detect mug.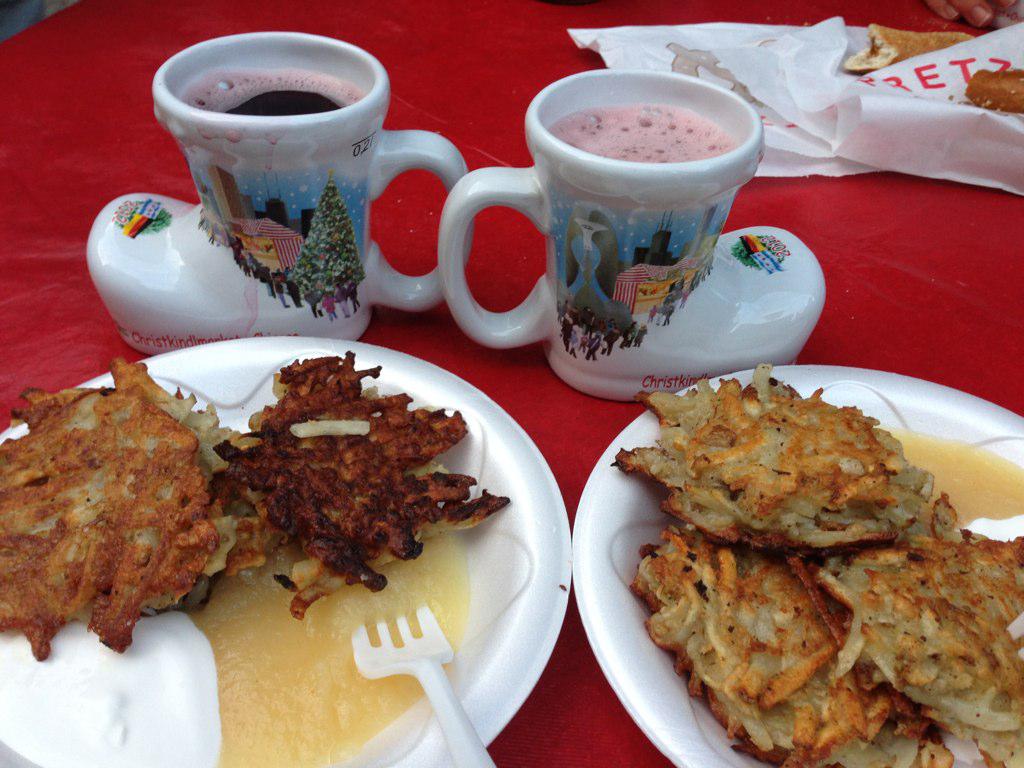
Detected at detection(436, 68, 829, 401).
